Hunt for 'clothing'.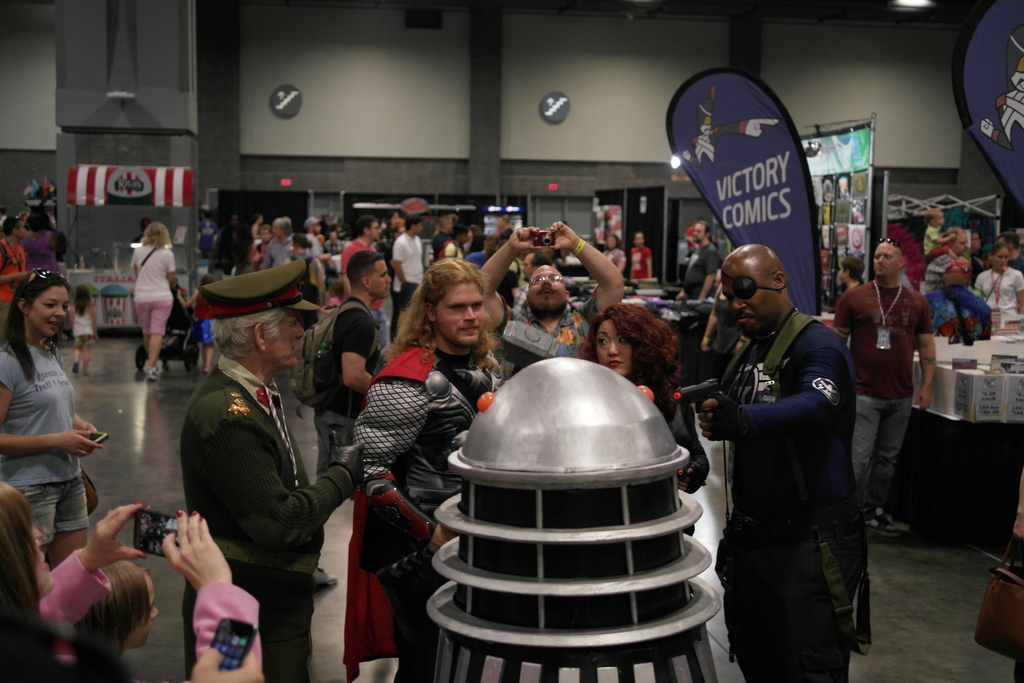
Hunted down at {"left": 706, "top": 309, "right": 878, "bottom": 682}.
